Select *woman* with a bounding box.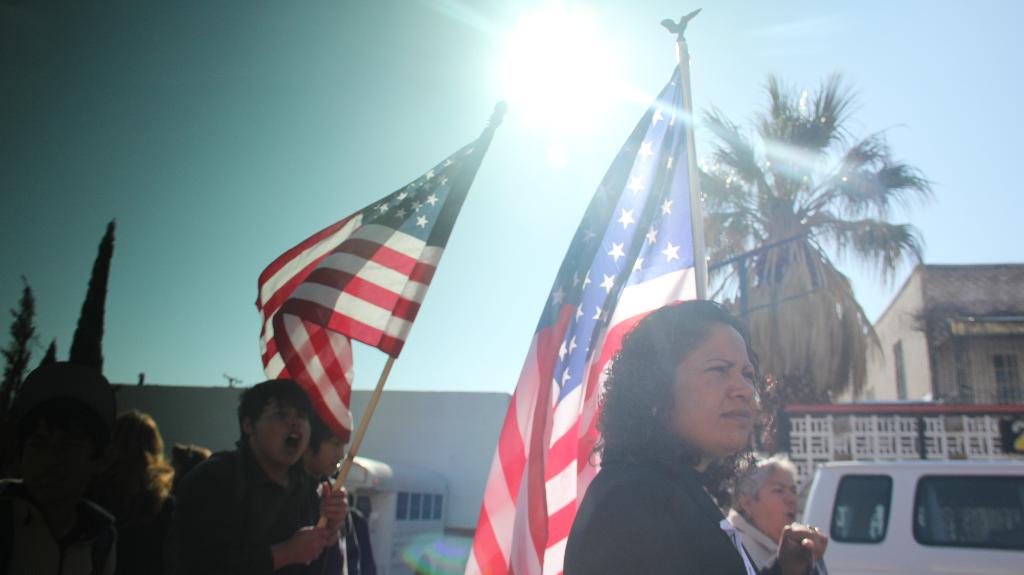
left=717, top=457, right=826, bottom=574.
